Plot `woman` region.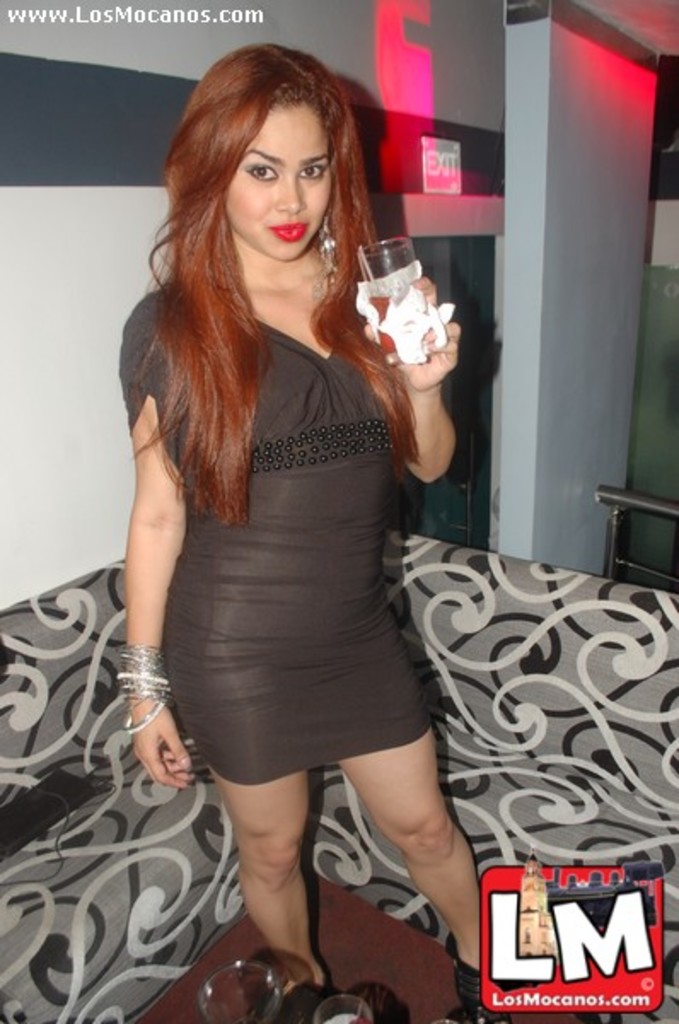
Plotted at x1=107, y1=43, x2=527, y2=1022.
